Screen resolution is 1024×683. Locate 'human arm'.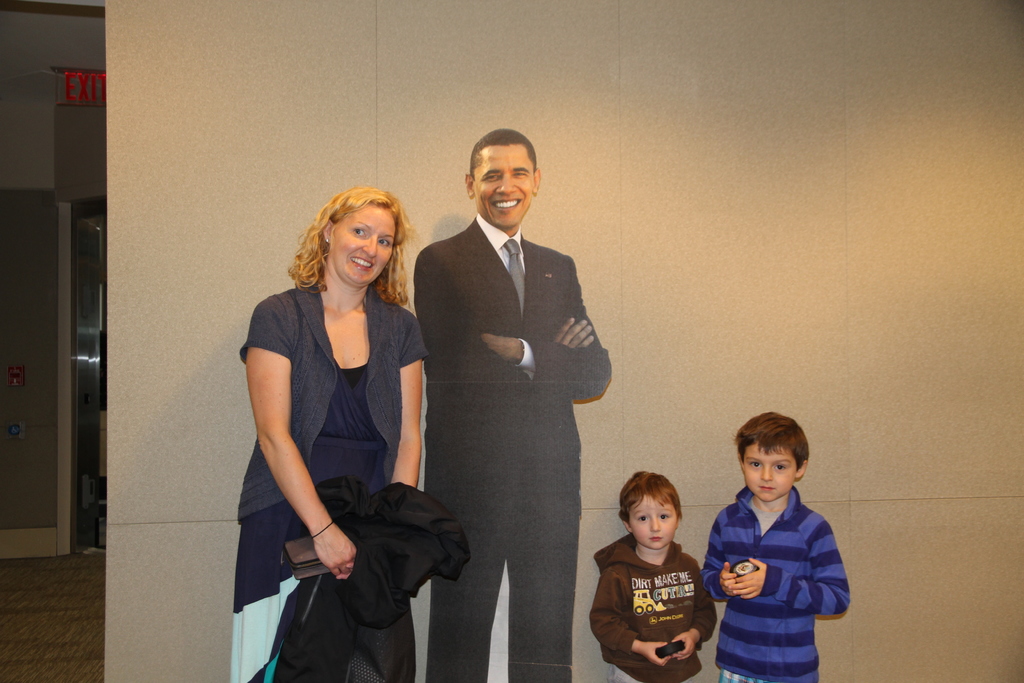
415/250/593/394.
